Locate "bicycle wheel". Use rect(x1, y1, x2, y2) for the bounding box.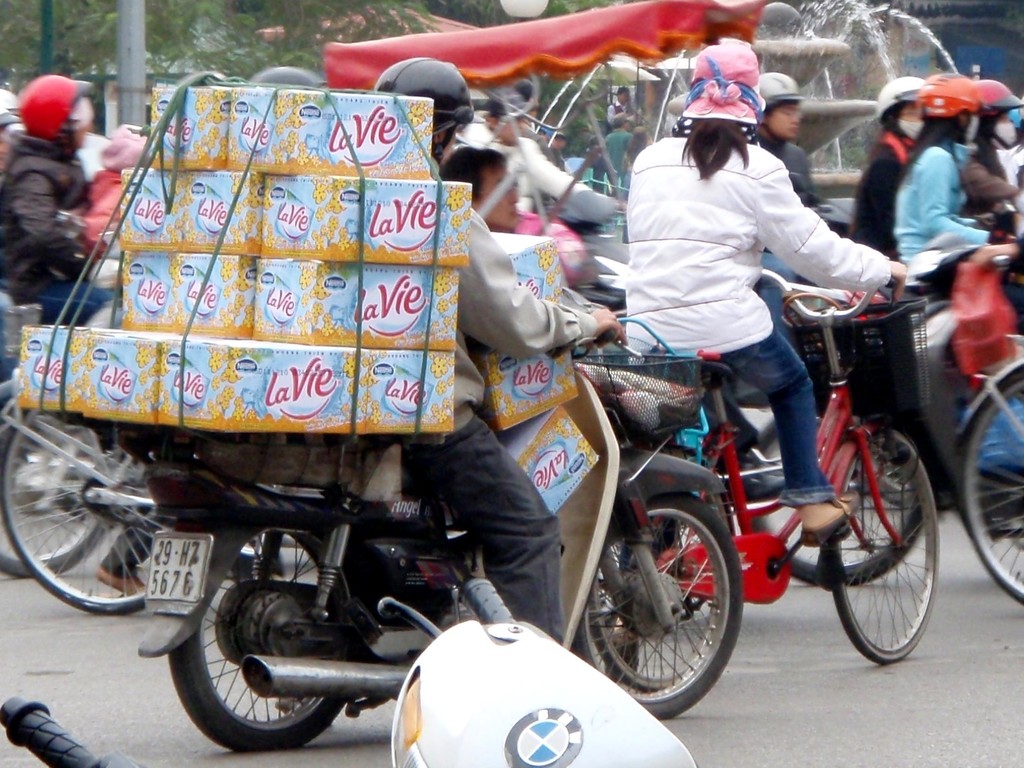
rect(2, 404, 156, 625).
